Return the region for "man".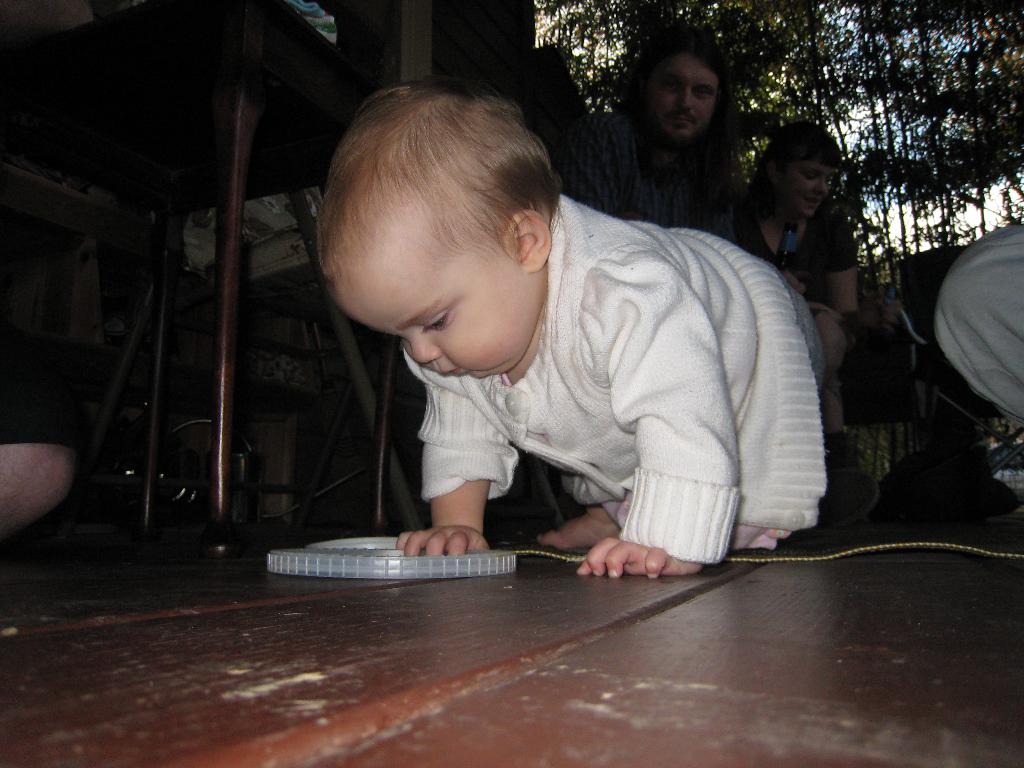
(x1=559, y1=23, x2=807, y2=298).
